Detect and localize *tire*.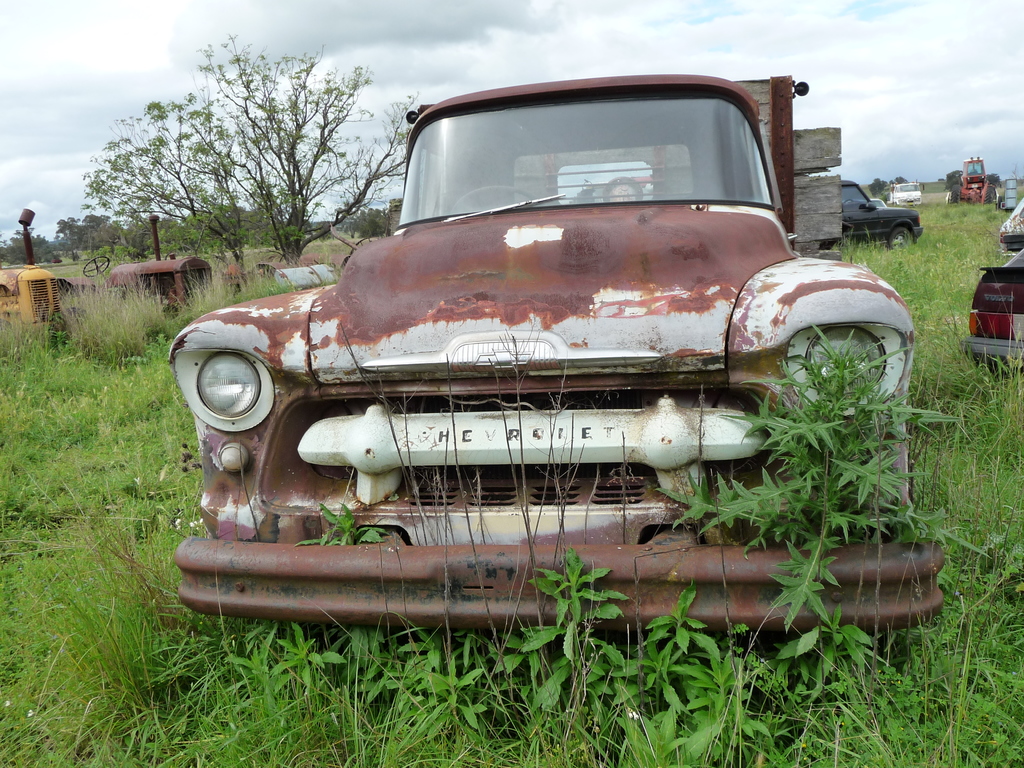
Localized at select_region(271, 615, 412, 722).
